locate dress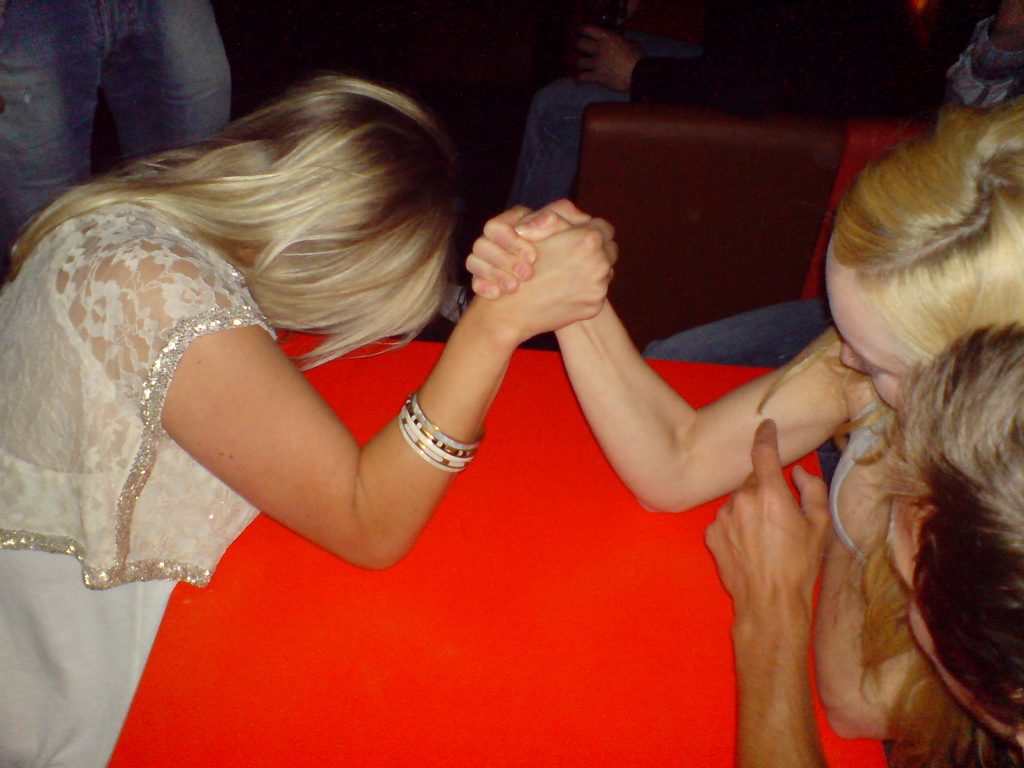
0,168,277,767
